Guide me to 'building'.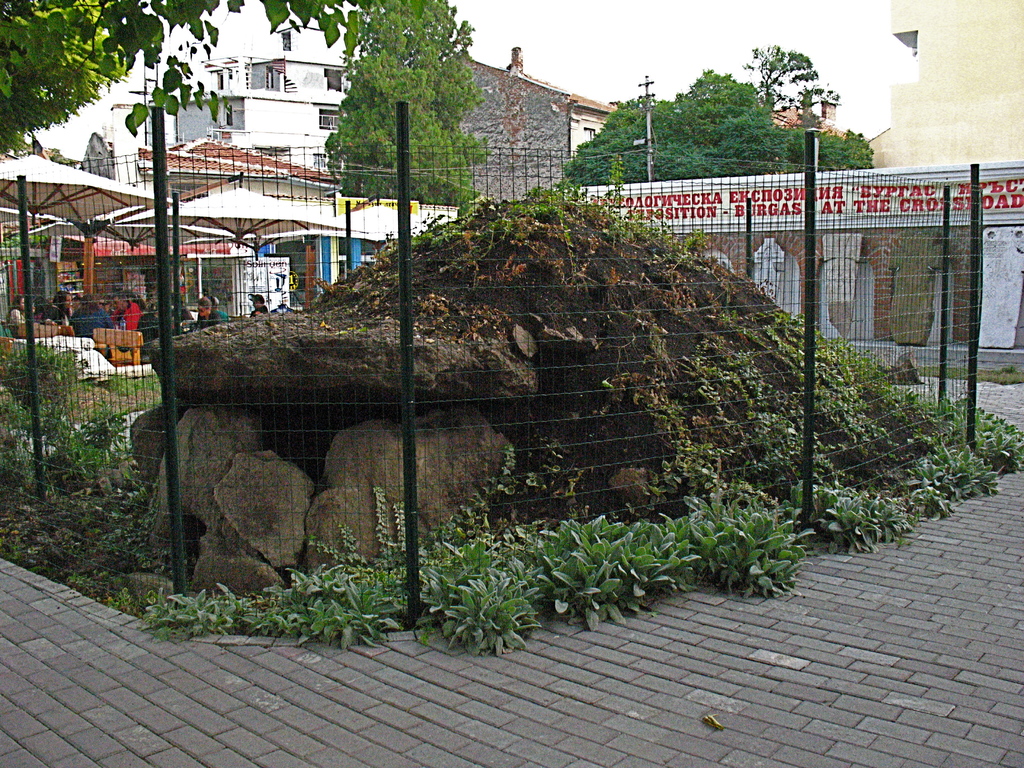
Guidance: locate(871, 0, 1023, 170).
